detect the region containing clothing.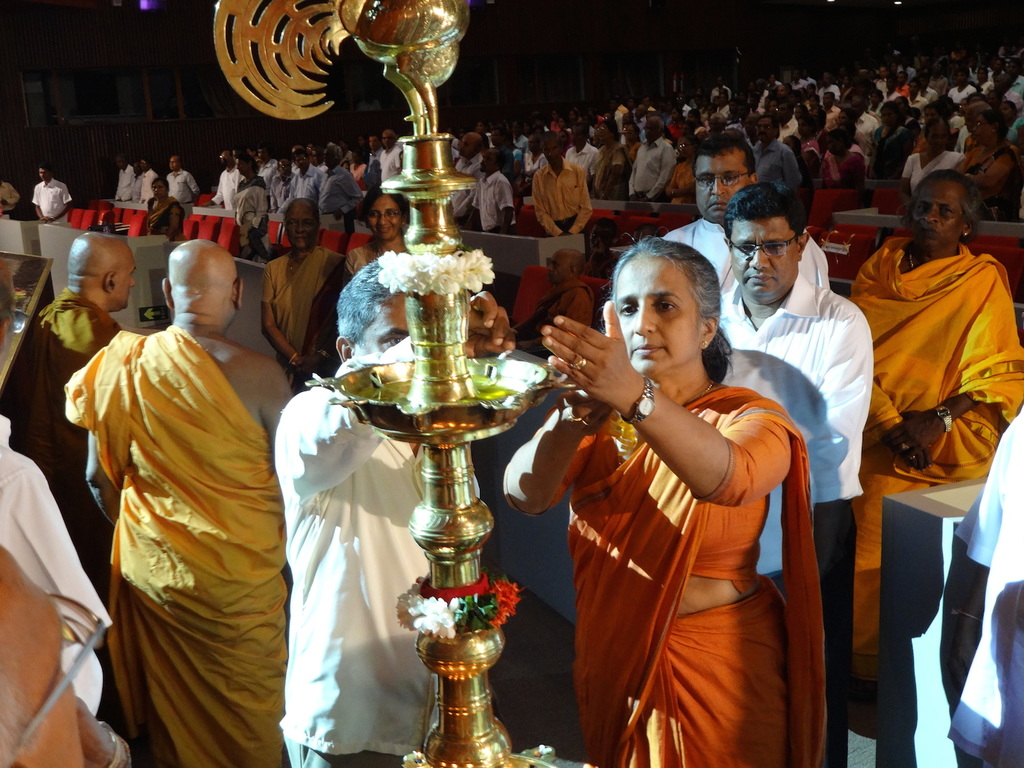
{"x1": 273, "y1": 350, "x2": 480, "y2": 767}.
